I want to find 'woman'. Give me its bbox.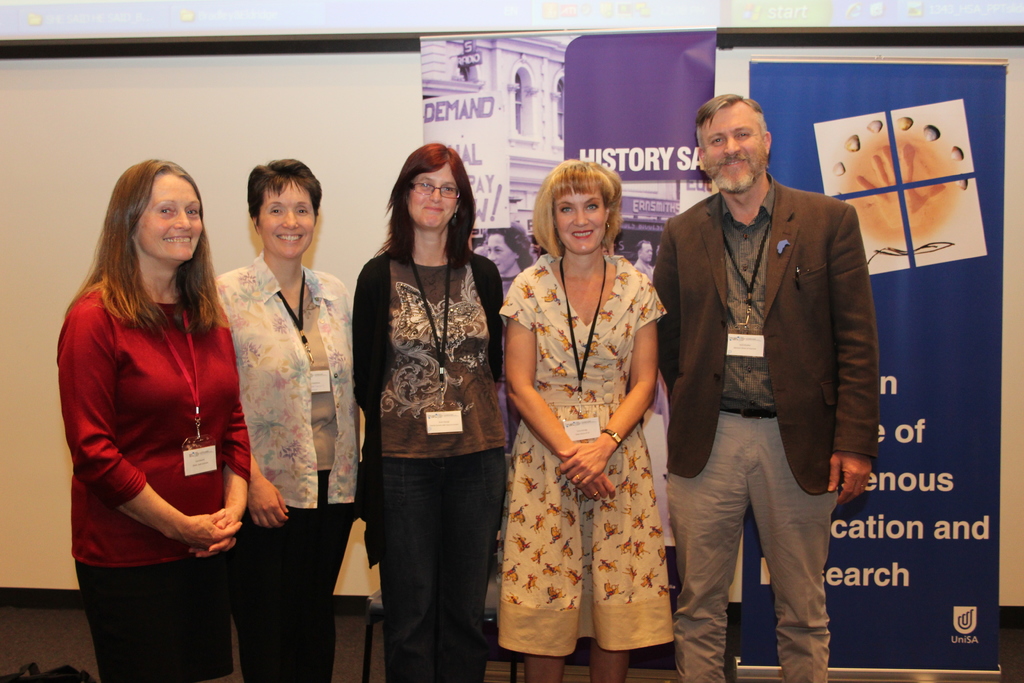
crop(364, 148, 508, 681).
